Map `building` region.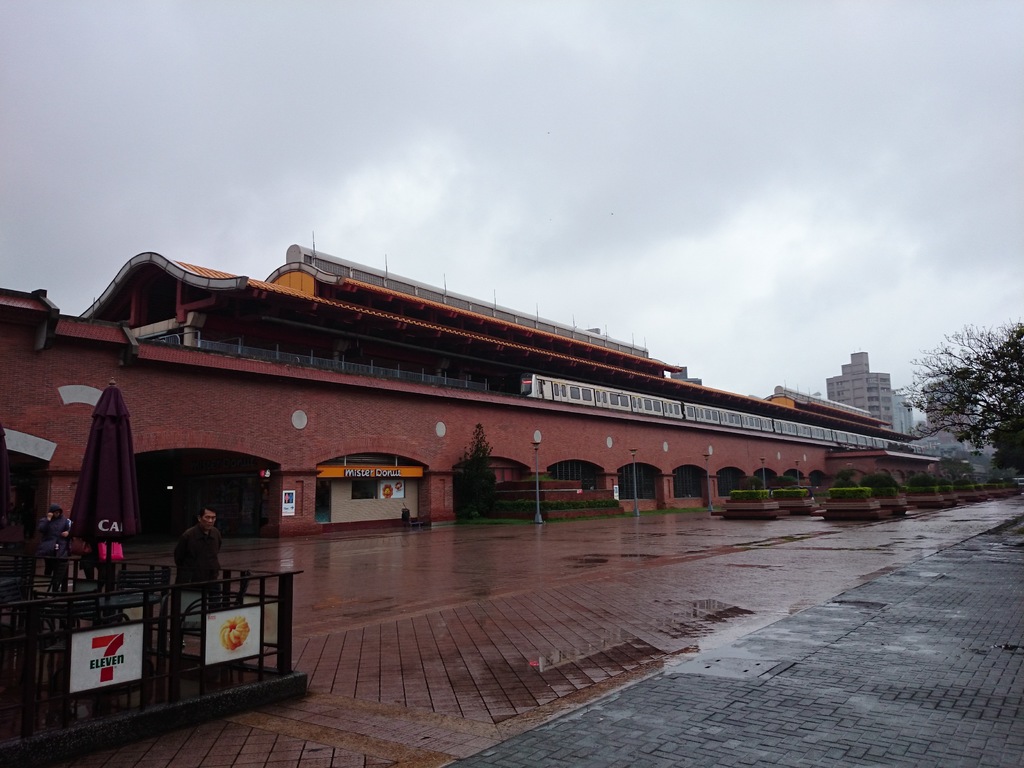
Mapped to rect(0, 244, 947, 538).
